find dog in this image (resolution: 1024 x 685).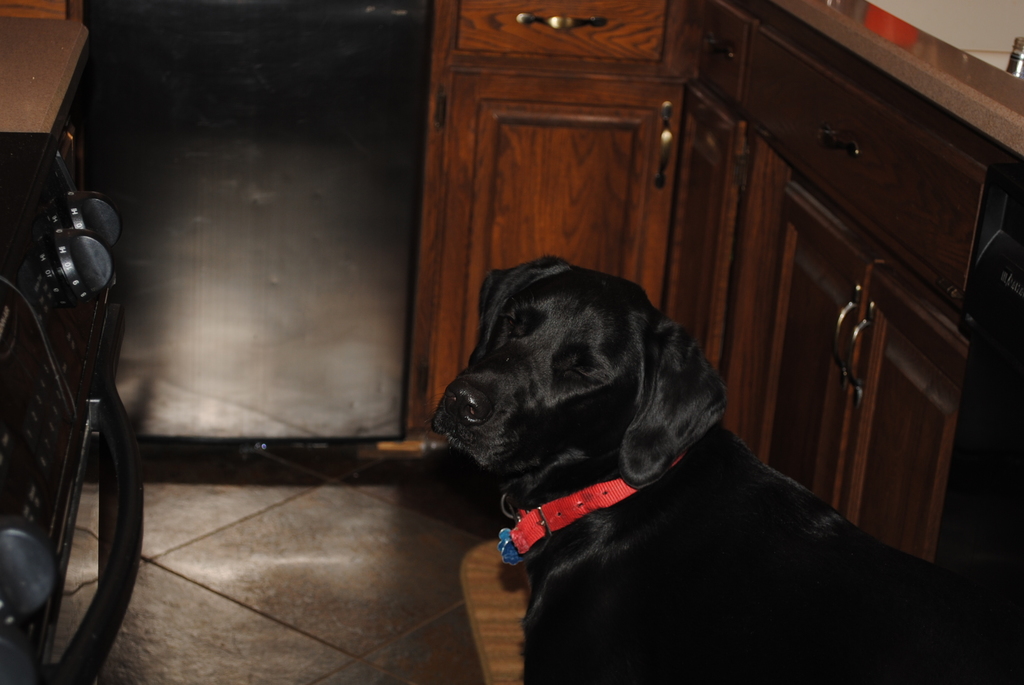
bbox=(426, 258, 1023, 684).
